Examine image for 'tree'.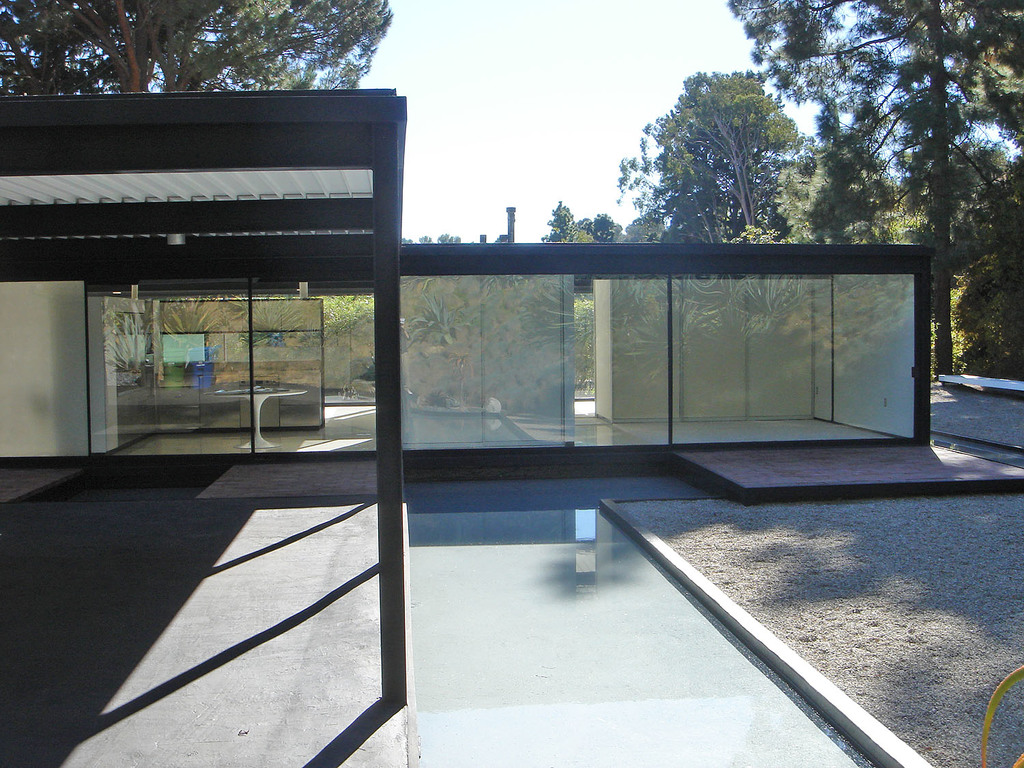
Examination result: select_region(0, 0, 395, 386).
